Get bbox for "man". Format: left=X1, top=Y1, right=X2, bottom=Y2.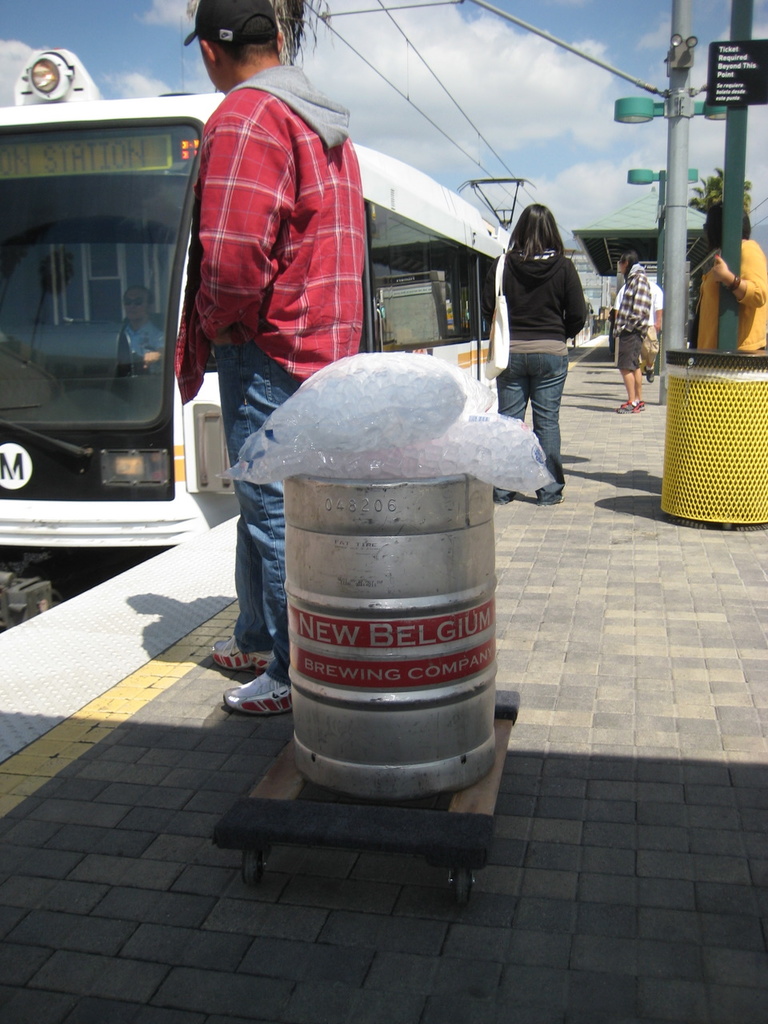
left=160, top=0, right=372, bottom=718.
